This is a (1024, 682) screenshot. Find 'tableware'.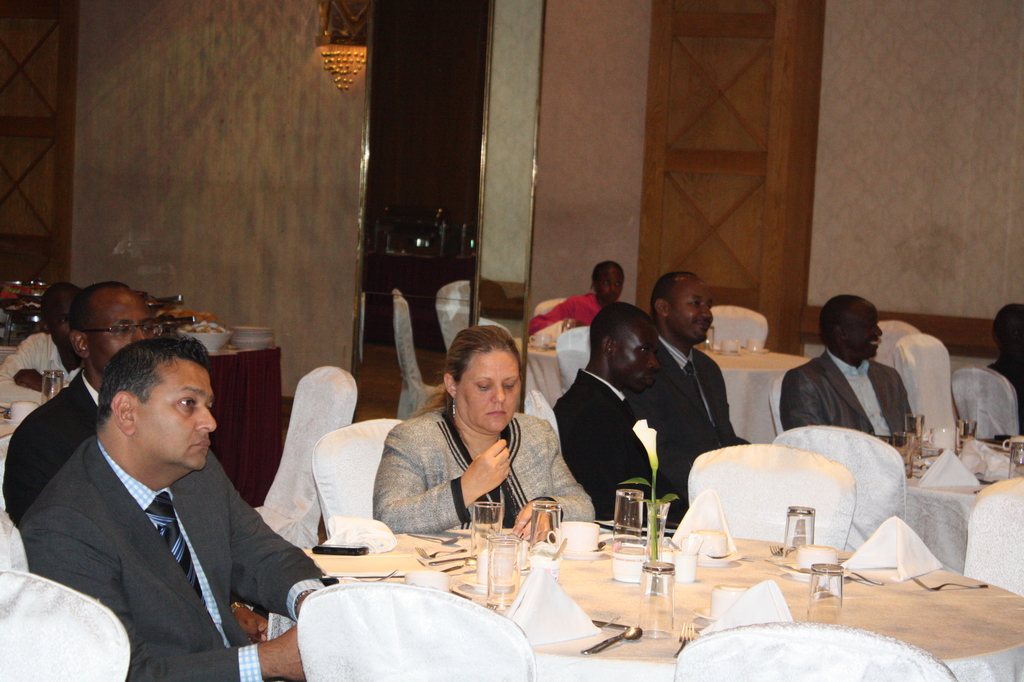
Bounding box: 612, 485, 656, 555.
